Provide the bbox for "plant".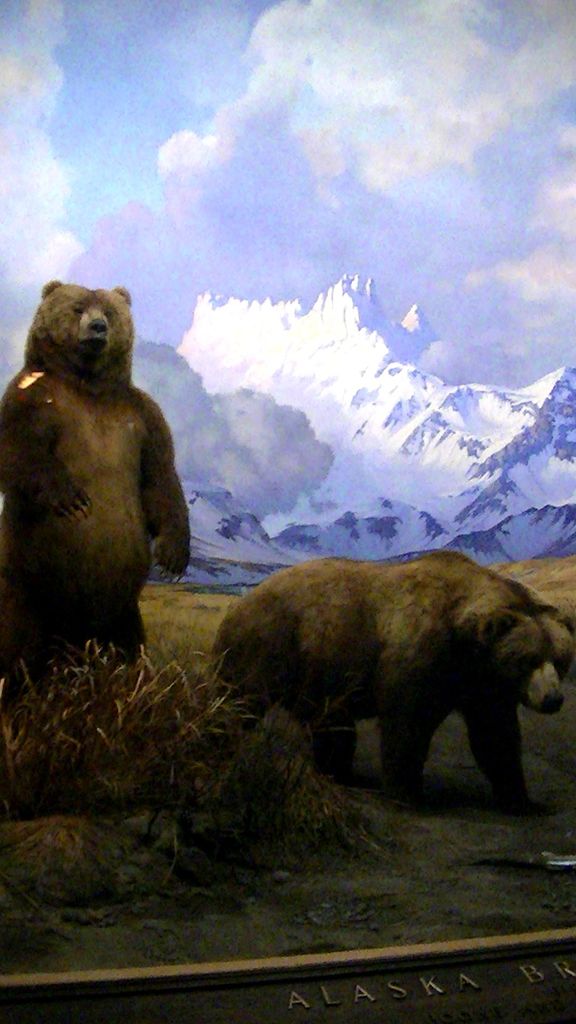
BBox(0, 633, 255, 829).
